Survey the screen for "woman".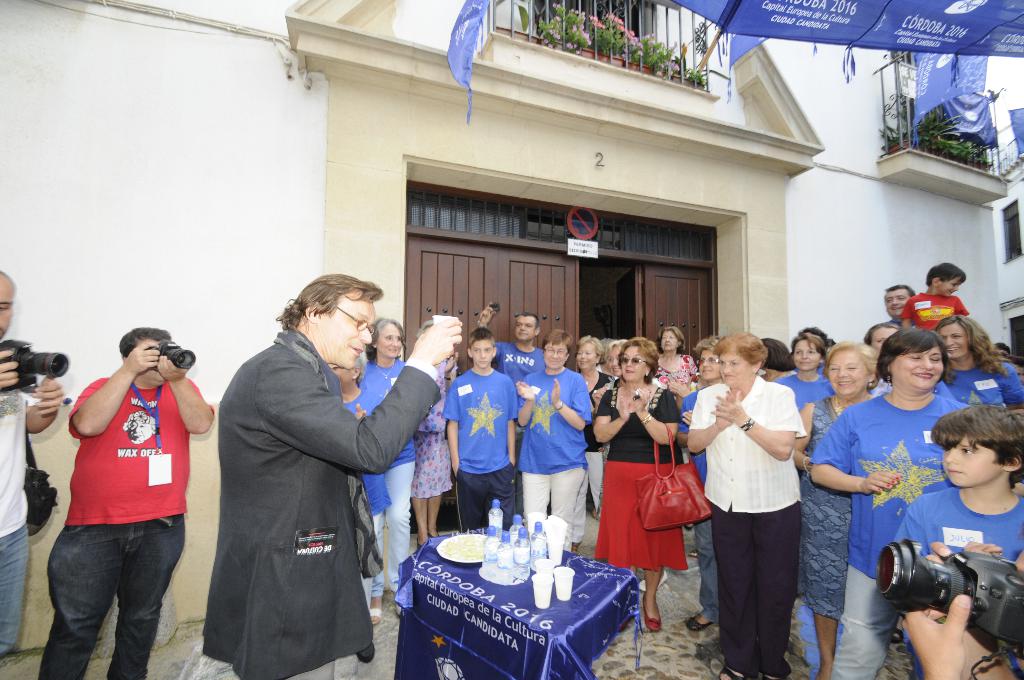
Survey found: 652:326:697:393.
